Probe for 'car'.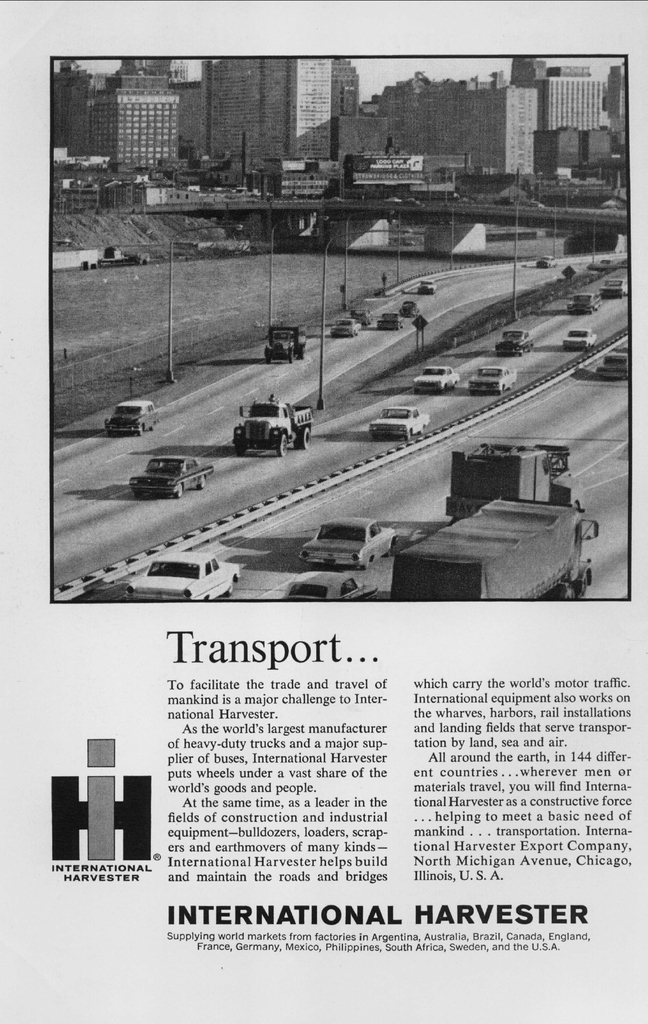
Probe result: <bbox>329, 318, 362, 337</bbox>.
